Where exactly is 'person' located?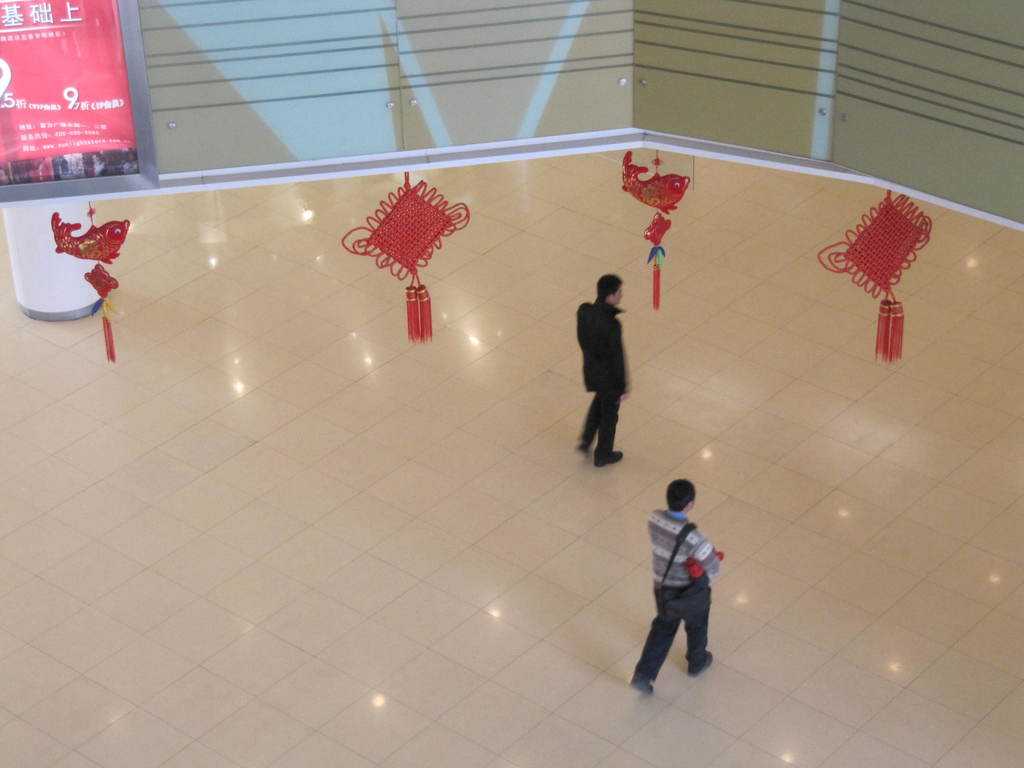
Its bounding box is Rect(569, 254, 652, 456).
